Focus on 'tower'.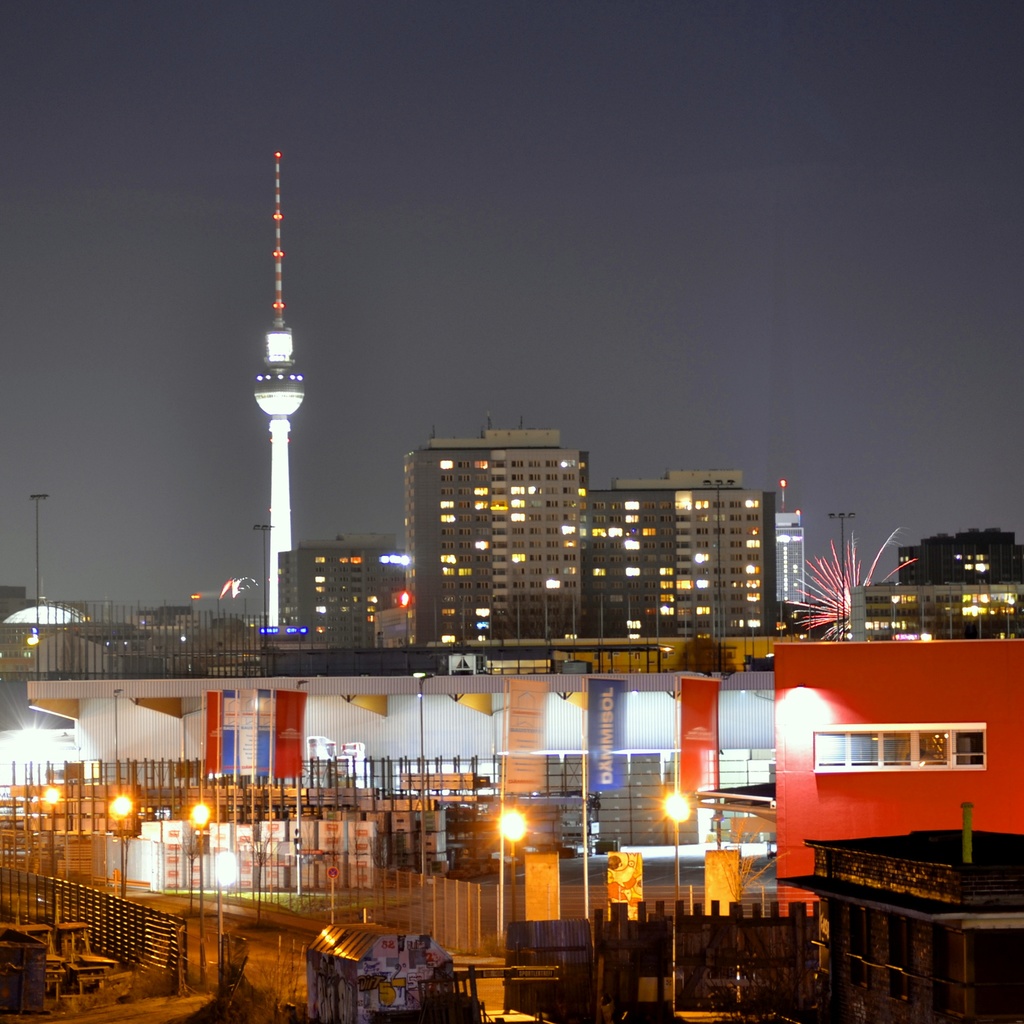
Focused at [x1=781, y1=480, x2=809, y2=603].
